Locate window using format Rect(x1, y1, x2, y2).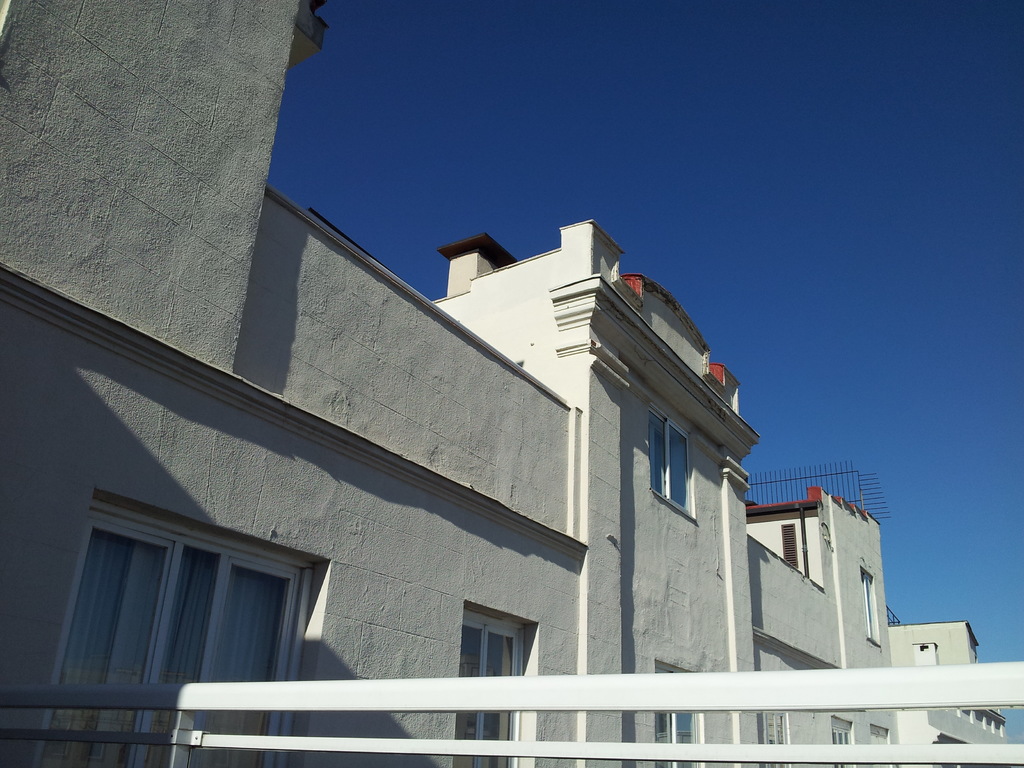
Rect(858, 576, 883, 651).
